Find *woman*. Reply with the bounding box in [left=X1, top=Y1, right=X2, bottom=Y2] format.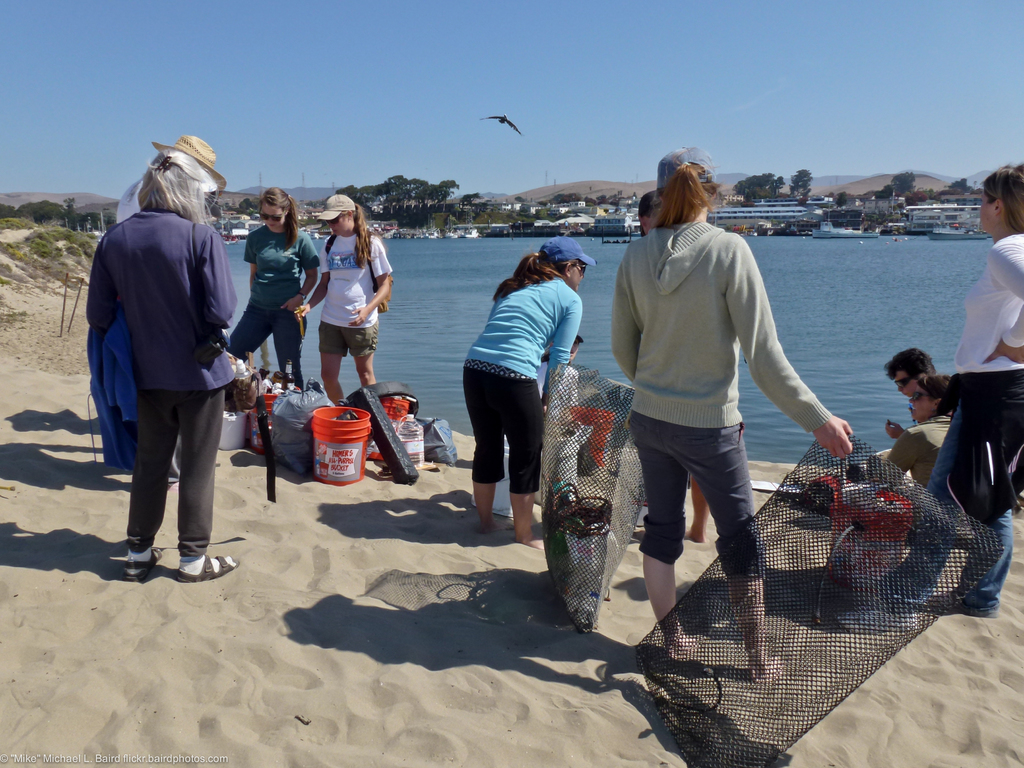
[left=220, top=193, right=336, bottom=380].
